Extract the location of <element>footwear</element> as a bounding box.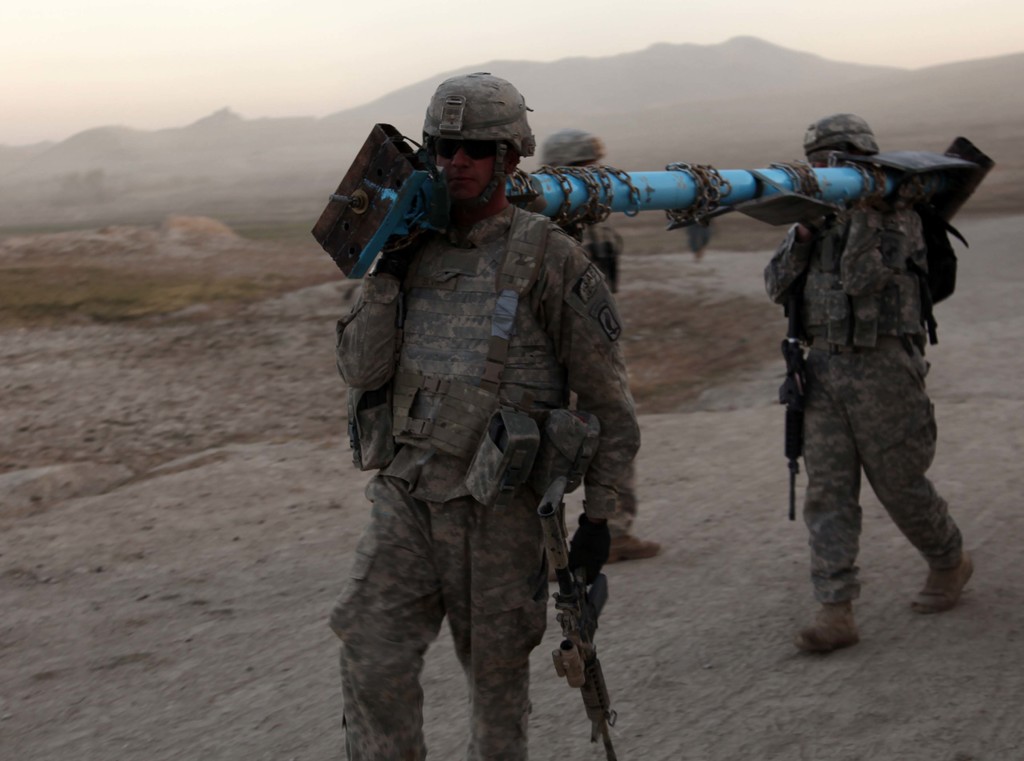
<region>607, 534, 660, 567</region>.
